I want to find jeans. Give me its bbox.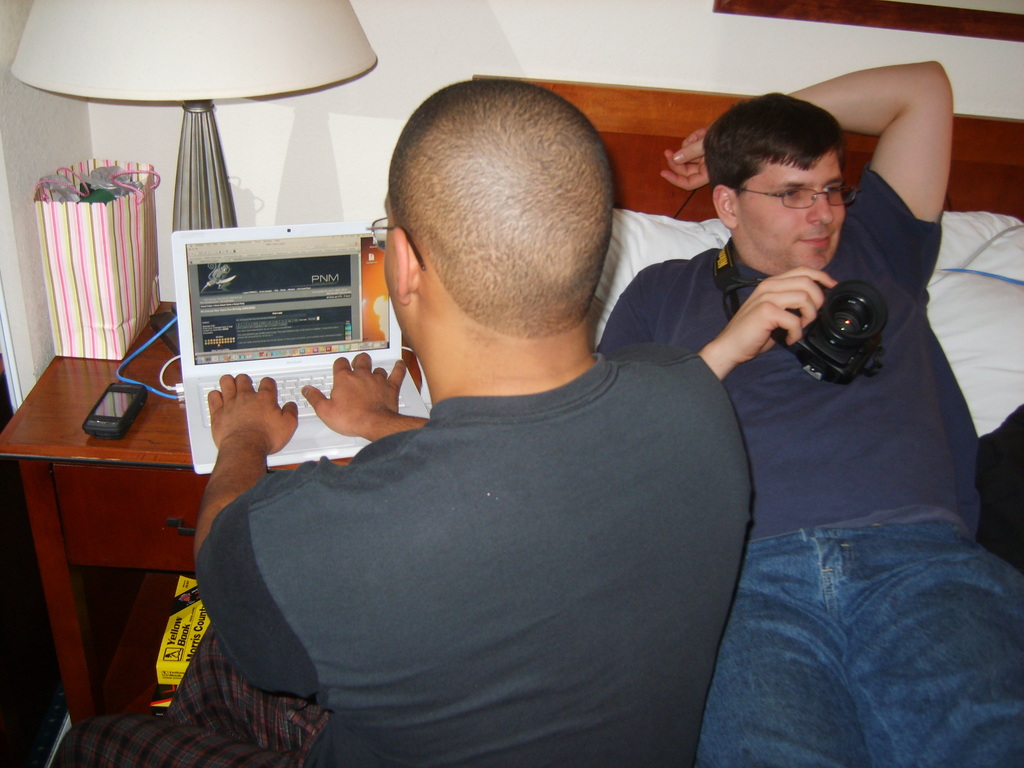
x1=54, y1=621, x2=328, y2=758.
